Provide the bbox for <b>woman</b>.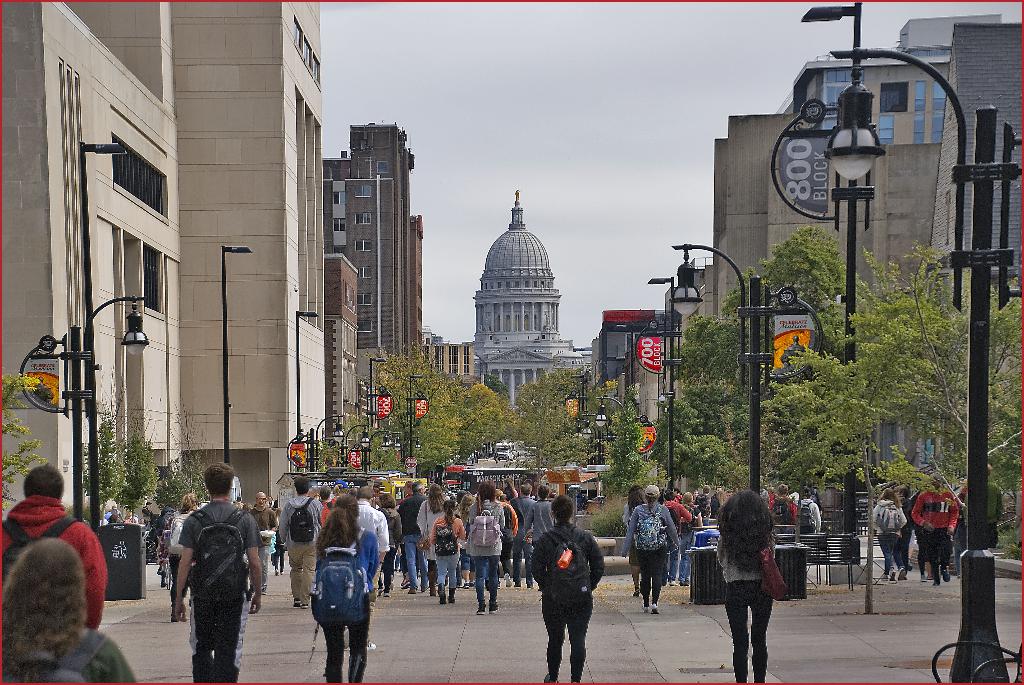
<bbox>870, 487, 905, 585</bbox>.
